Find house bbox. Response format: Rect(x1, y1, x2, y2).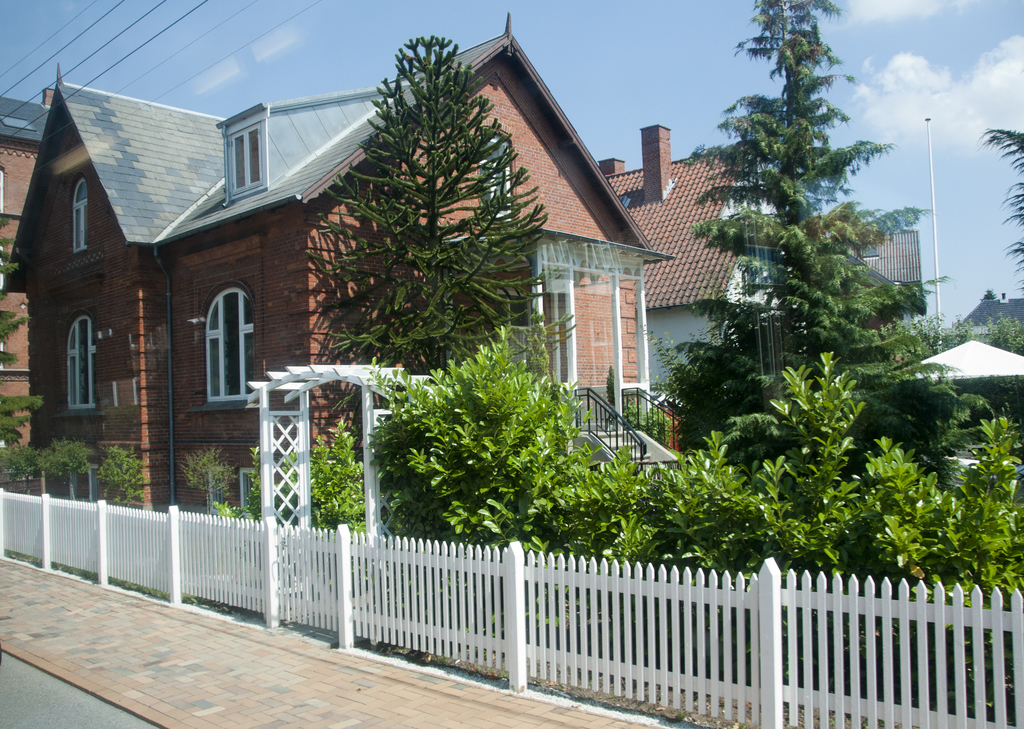
Rect(25, 13, 627, 540).
